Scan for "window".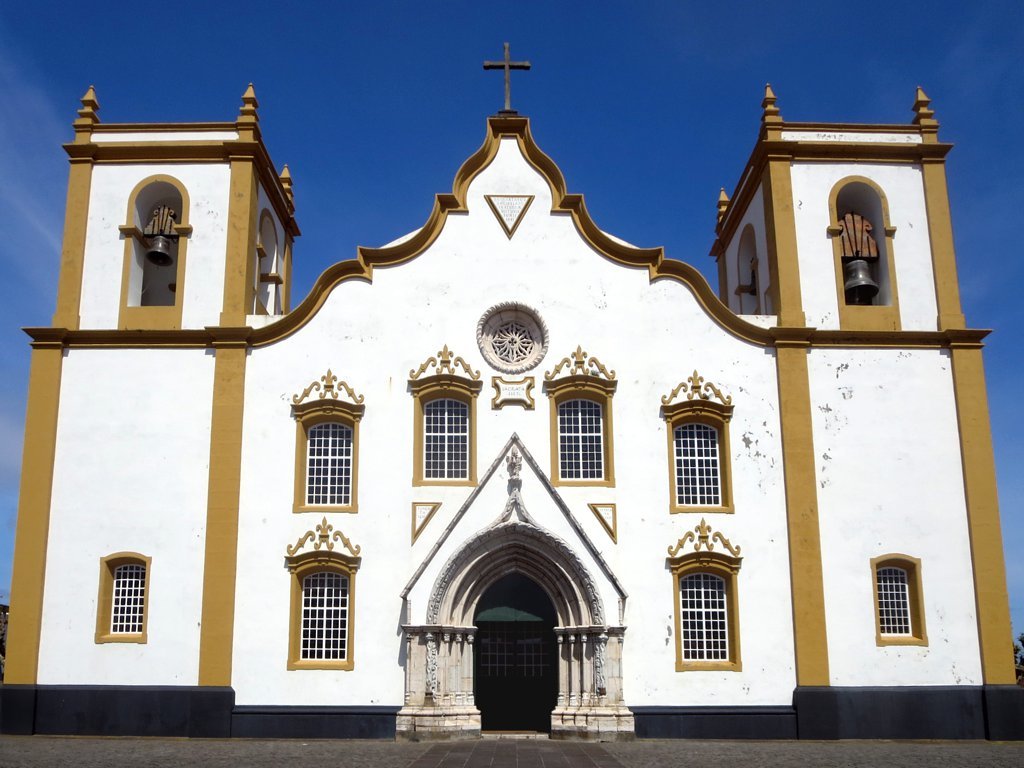
Scan result: box=[872, 553, 922, 642].
